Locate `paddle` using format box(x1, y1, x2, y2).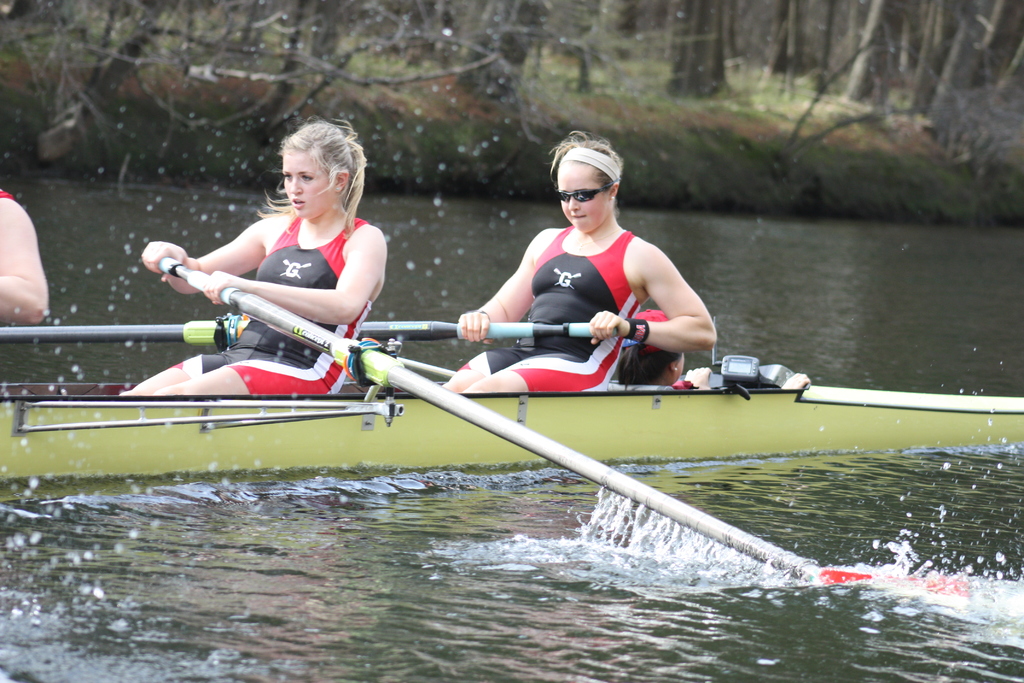
box(160, 255, 962, 613).
